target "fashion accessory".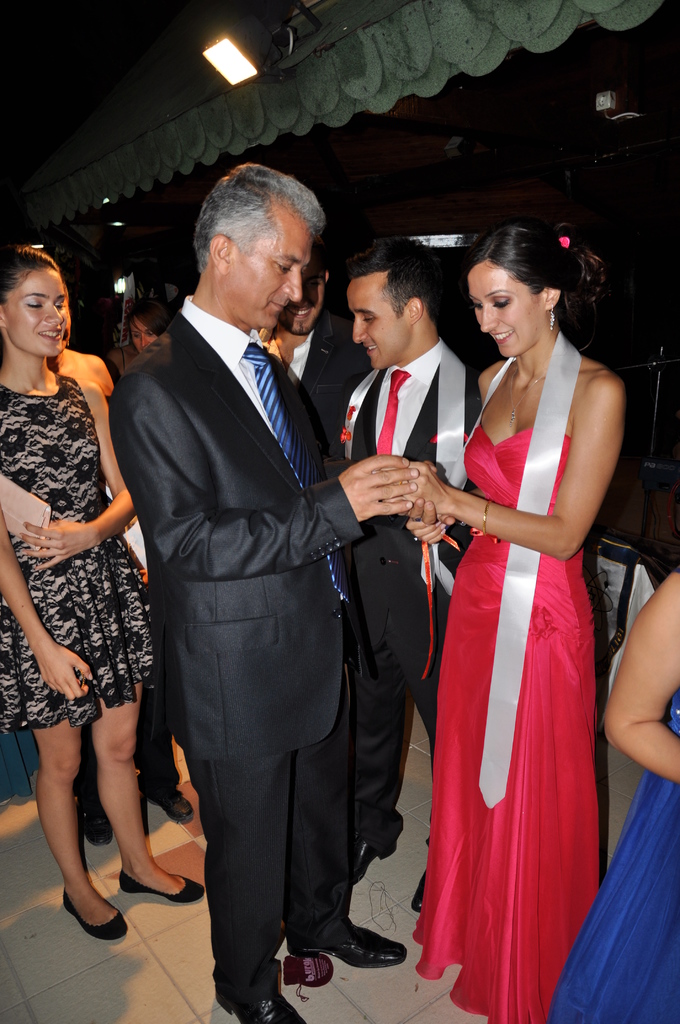
Target region: bbox(483, 502, 490, 535).
